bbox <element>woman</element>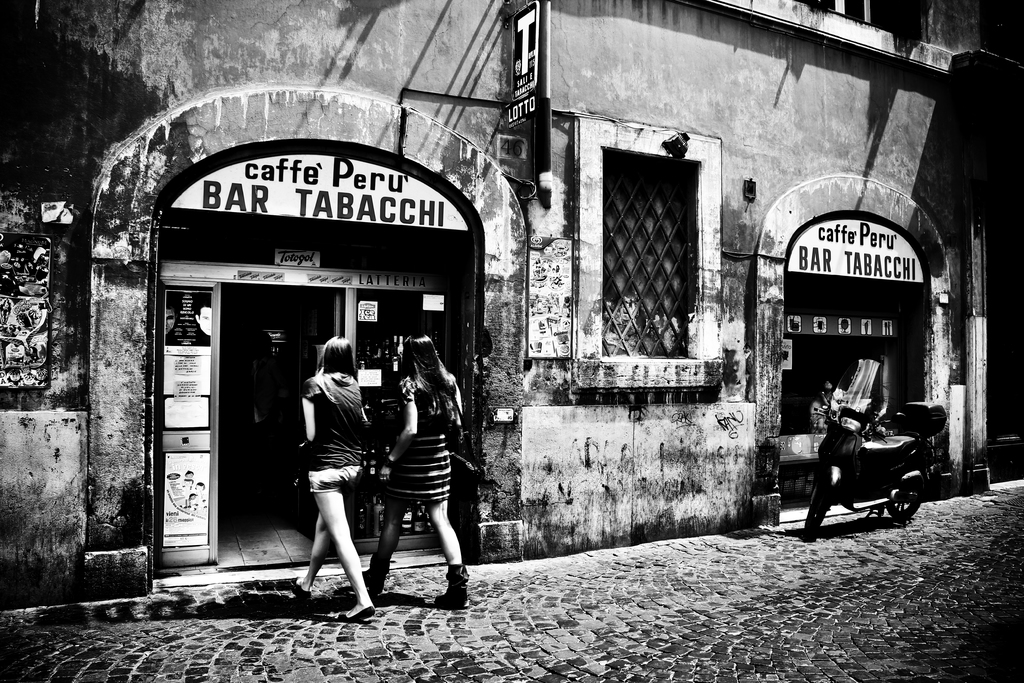
(282, 324, 374, 639)
